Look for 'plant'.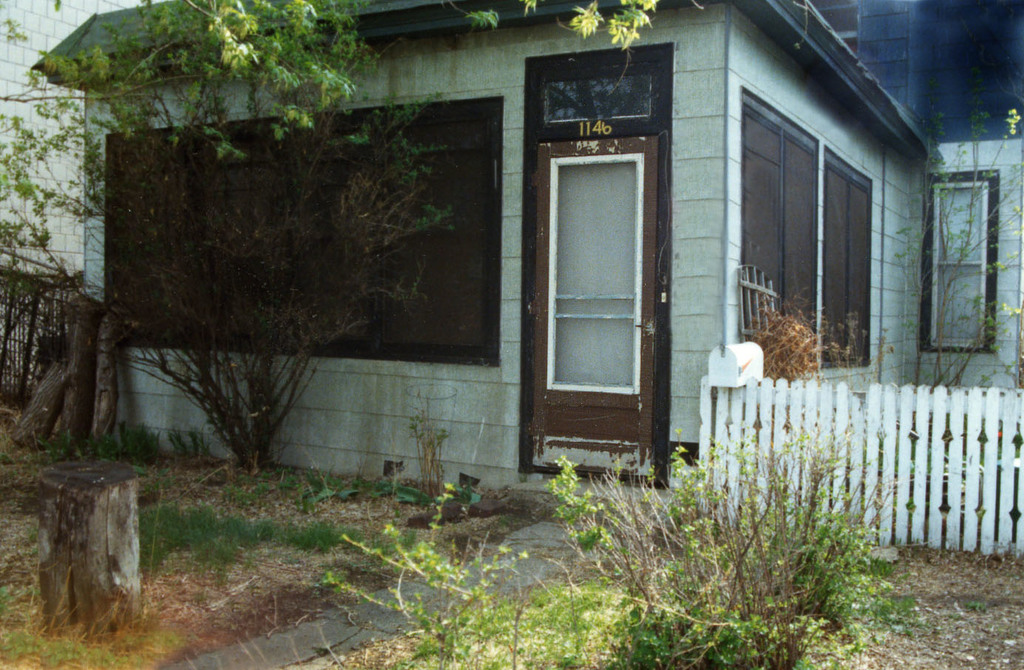
Found: 446,0,743,61.
